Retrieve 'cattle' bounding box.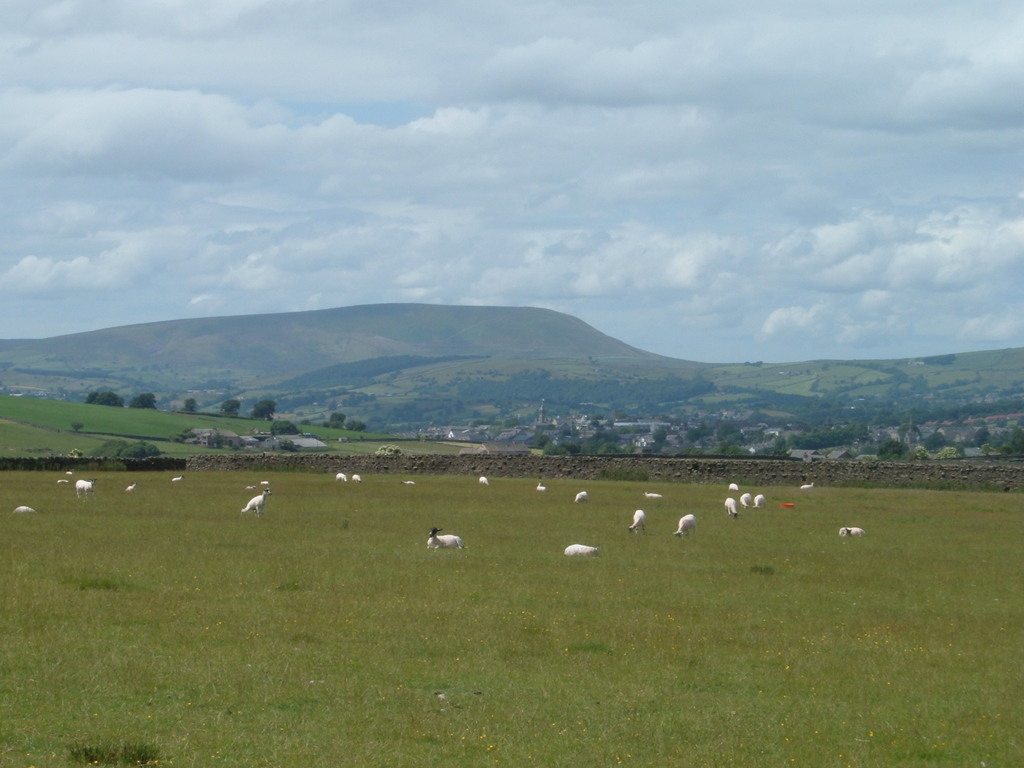
Bounding box: BBox(334, 472, 345, 480).
